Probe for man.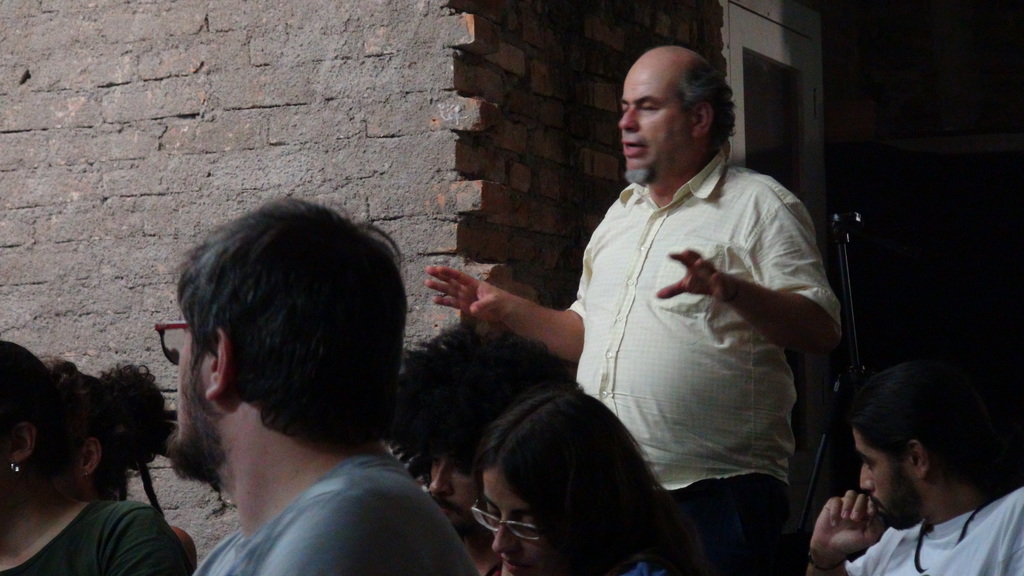
Probe result: bbox(399, 324, 583, 575).
